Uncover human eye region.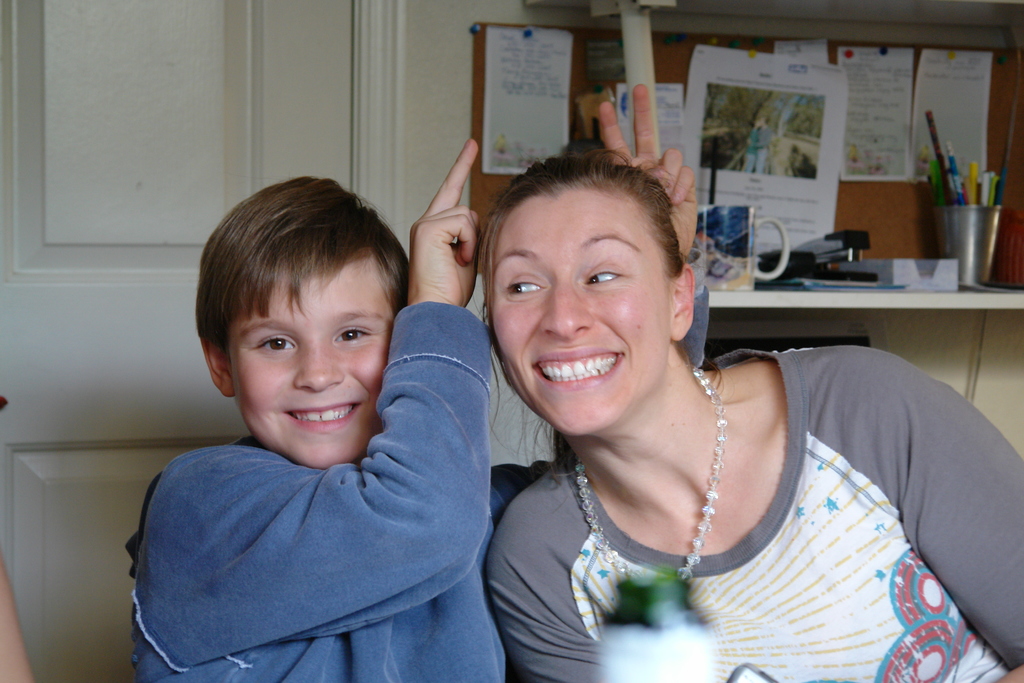
Uncovered: 500:276:545:302.
